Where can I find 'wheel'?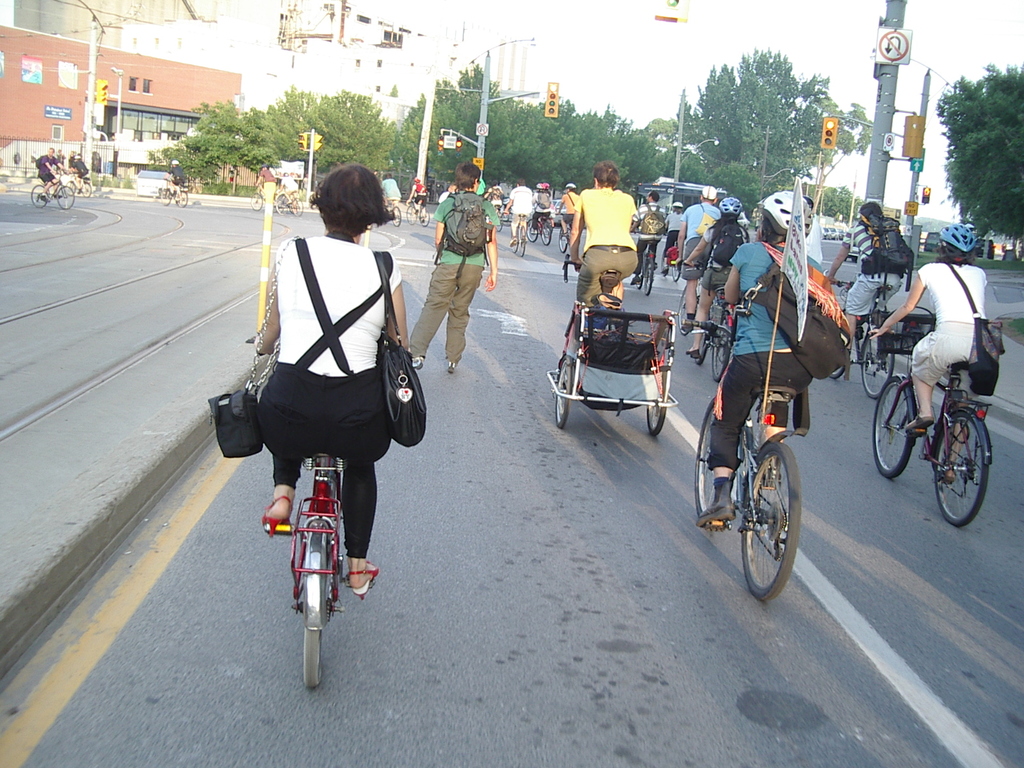
You can find it at 541 226 553 241.
